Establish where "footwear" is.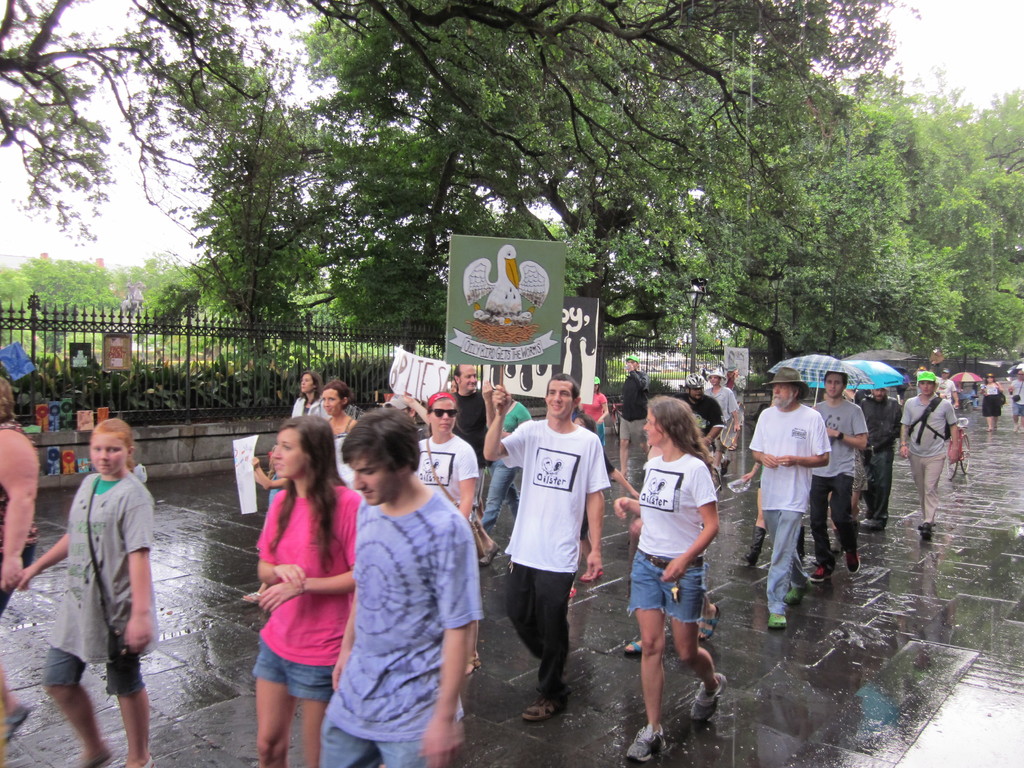
Established at {"left": 740, "top": 527, "right": 765, "bottom": 569}.
